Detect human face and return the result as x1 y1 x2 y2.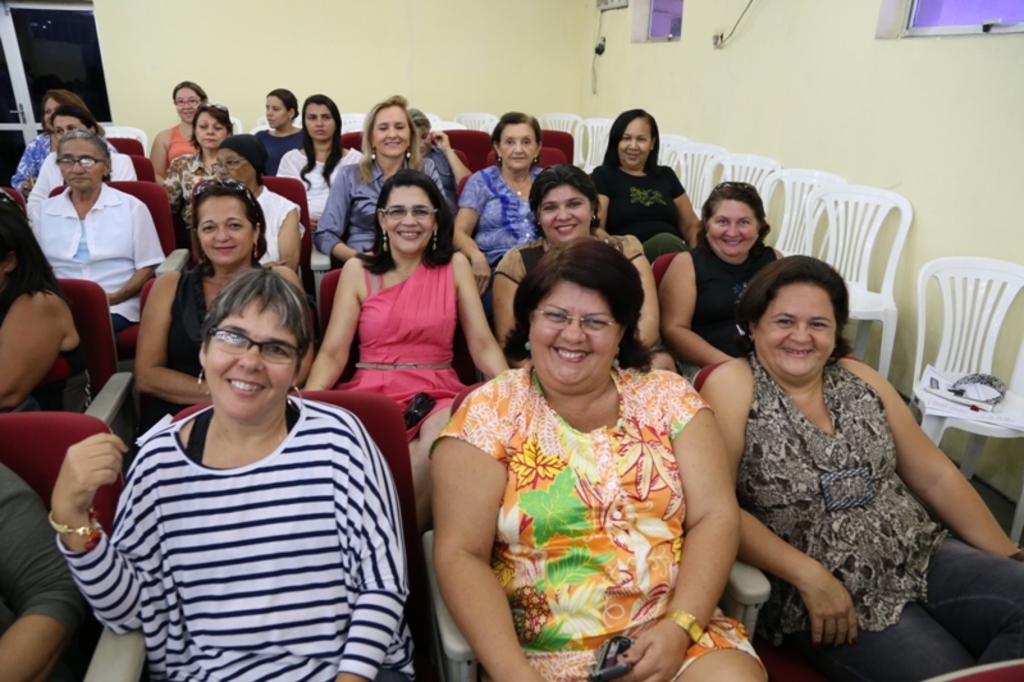
497 122 538 169.
